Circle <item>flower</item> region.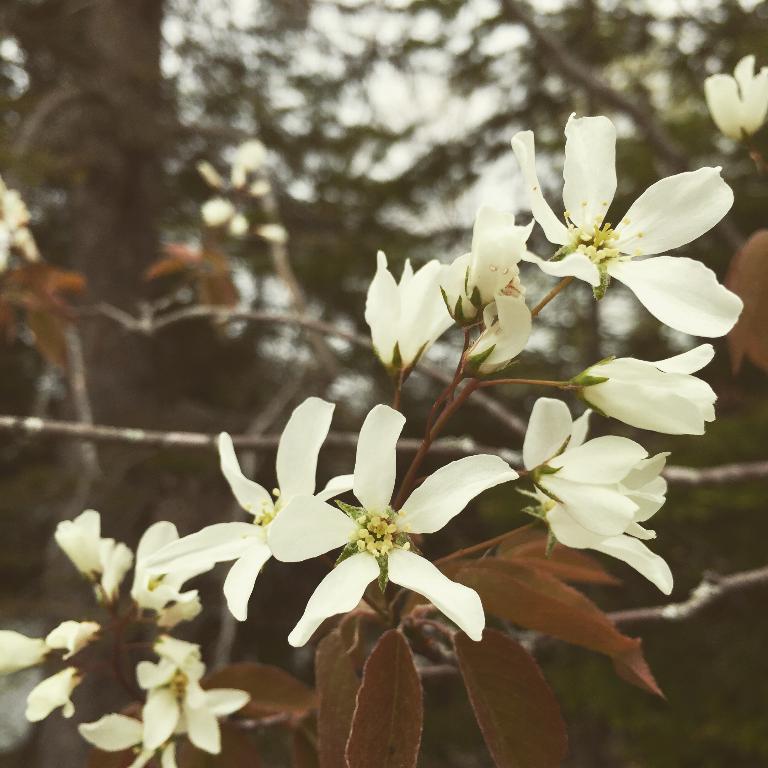
Region: l=185, t=372, r=562, b=661.
